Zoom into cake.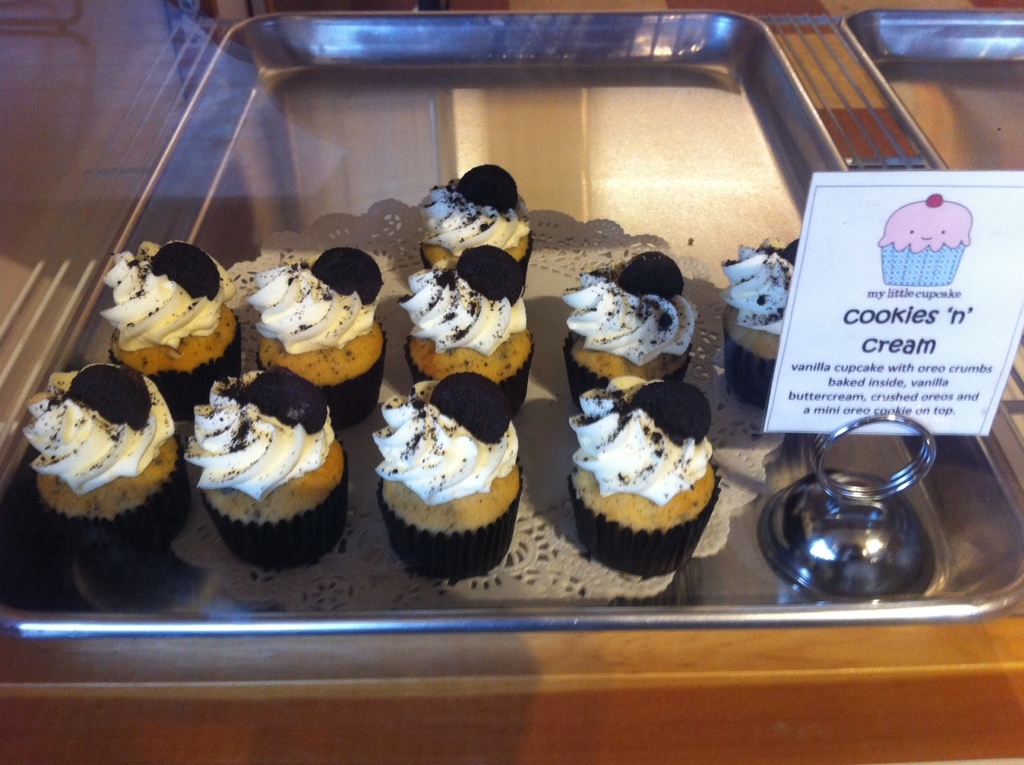
Zoom target: l=565, t=376, r=730, b=582.
